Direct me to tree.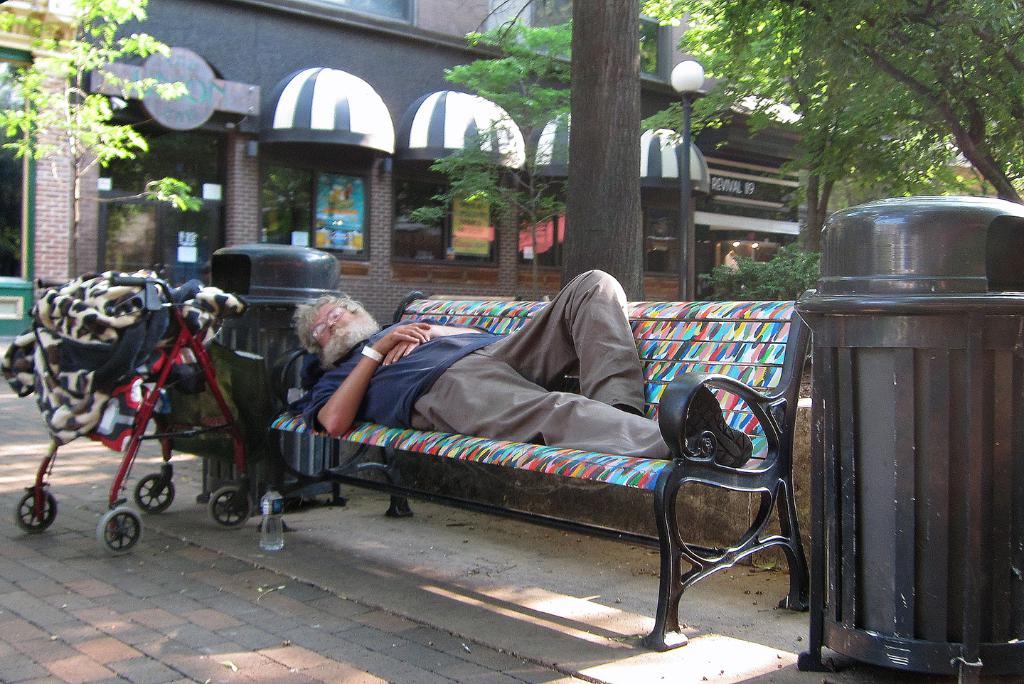
Direction: {"left": 559, "top": 0, "right": 652, "bottom": 311}.
